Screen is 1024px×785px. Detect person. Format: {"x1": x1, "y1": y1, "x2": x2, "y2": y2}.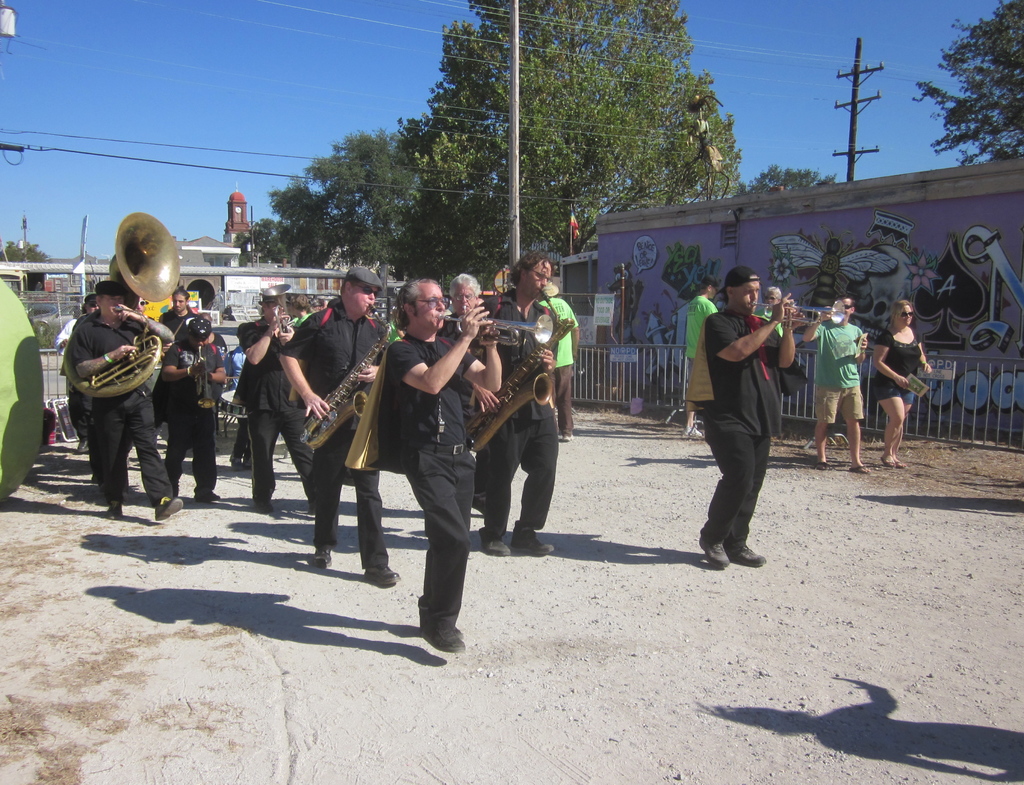
{"x1": 678, "y1": 270, "x2": 722, "y2": 437}.
